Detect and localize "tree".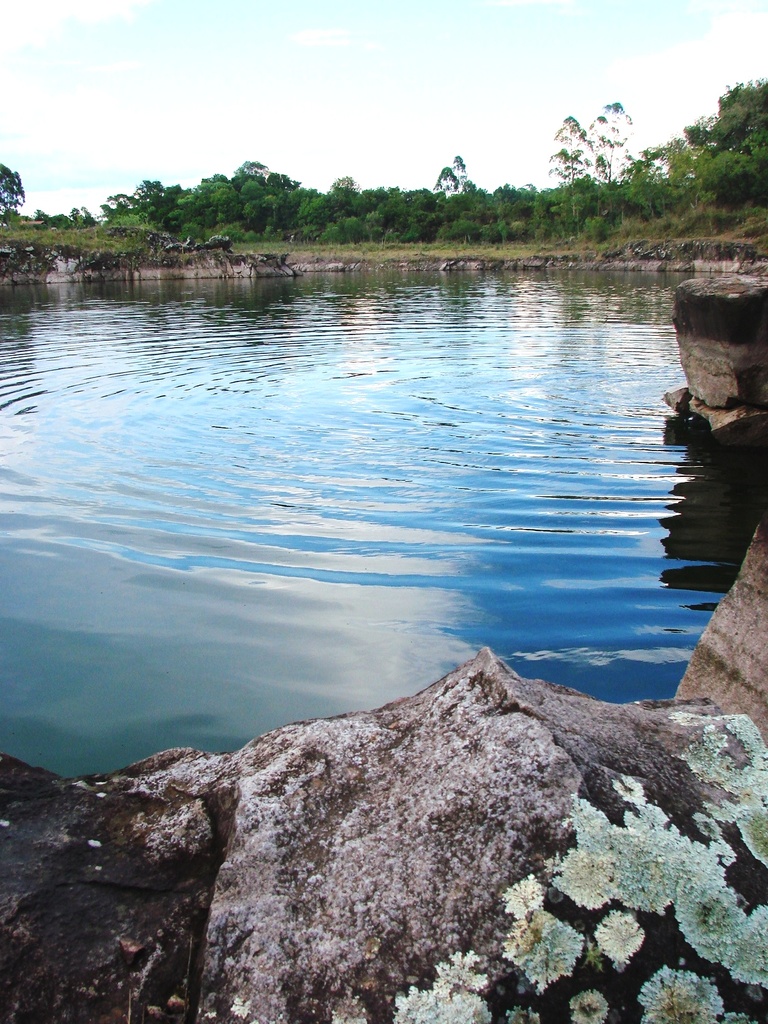
Localized at bbox(595, 97, 639, 180).
